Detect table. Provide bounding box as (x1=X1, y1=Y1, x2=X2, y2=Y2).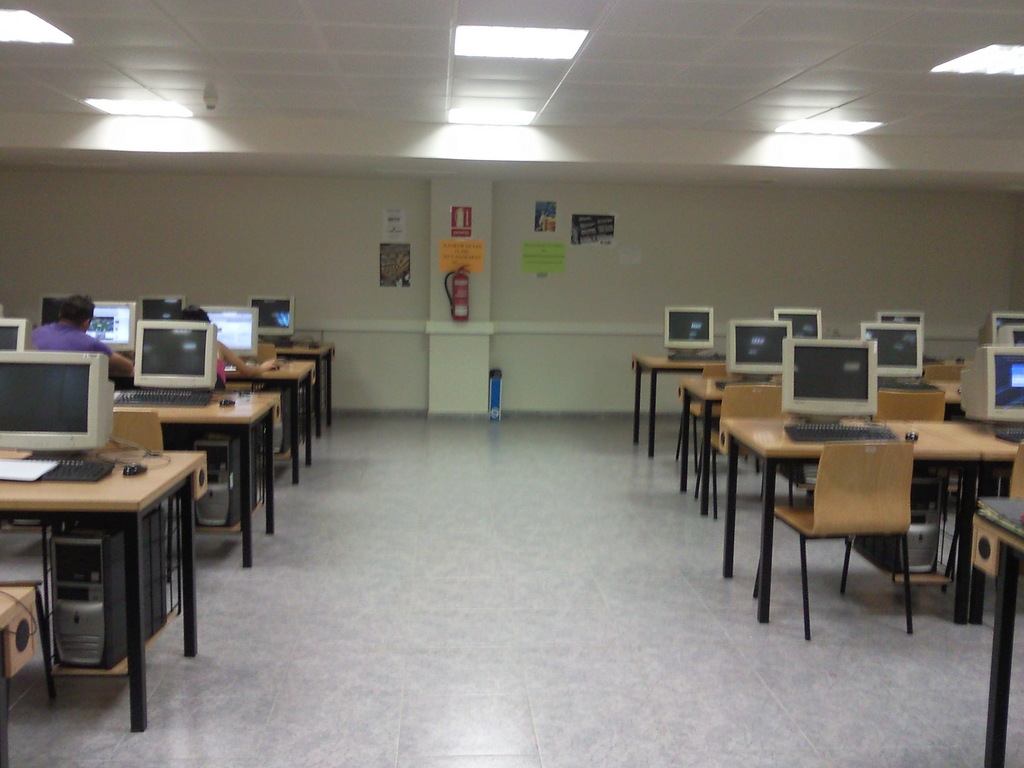
(x1=717, y1=416, x2=1023, y2=621).
